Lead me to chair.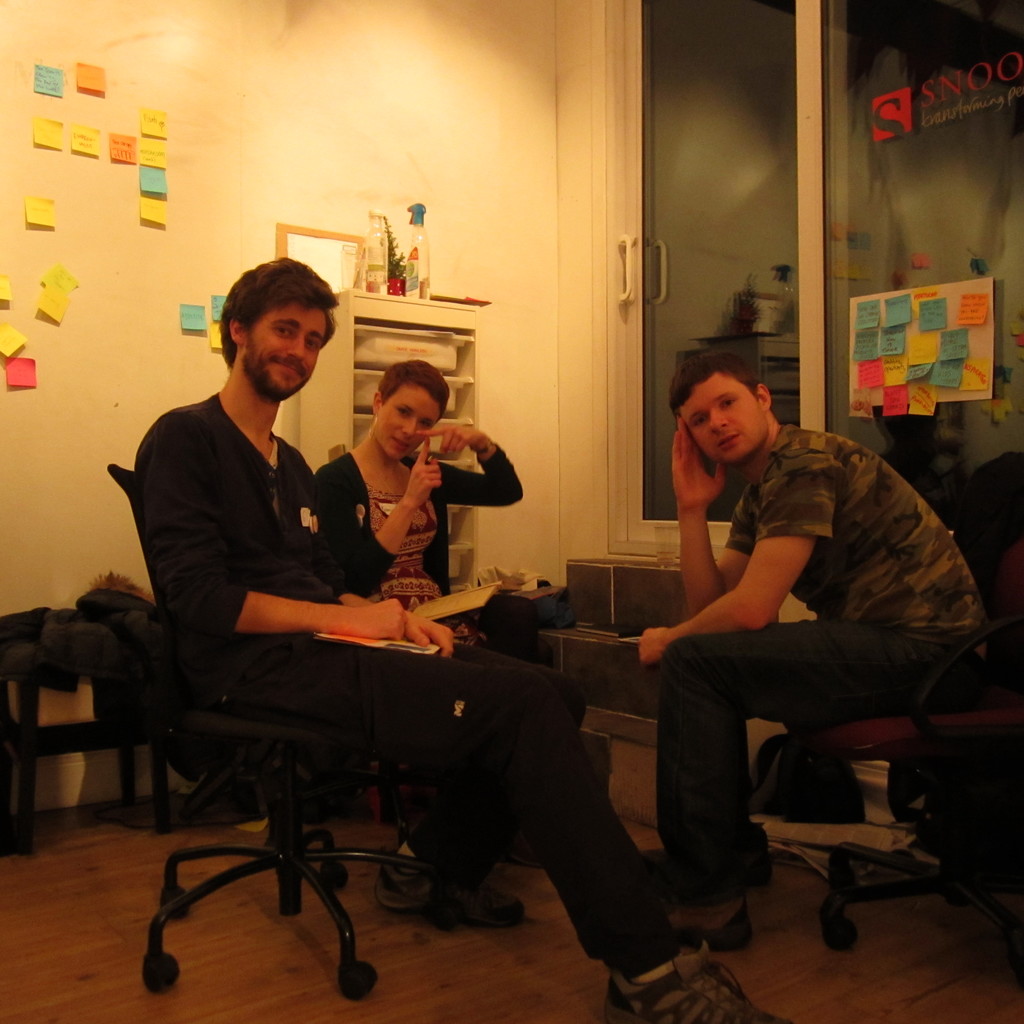
Lead to [104, 461, 467, 998].
